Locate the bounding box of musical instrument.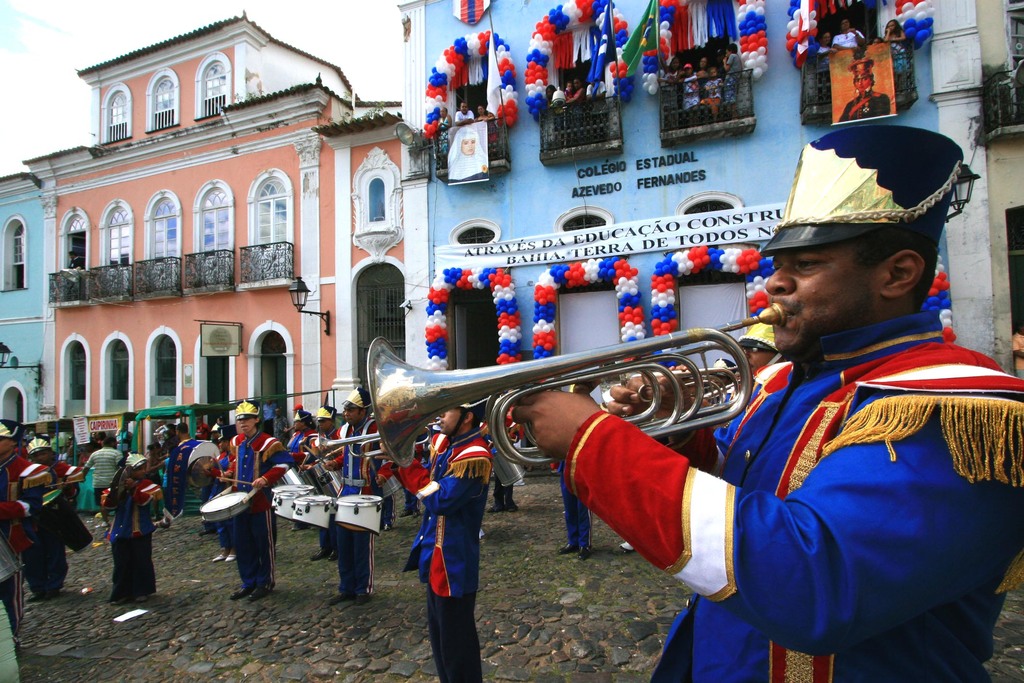
Bounding box: x1=174, y1=432, x2=224, y2=472.
